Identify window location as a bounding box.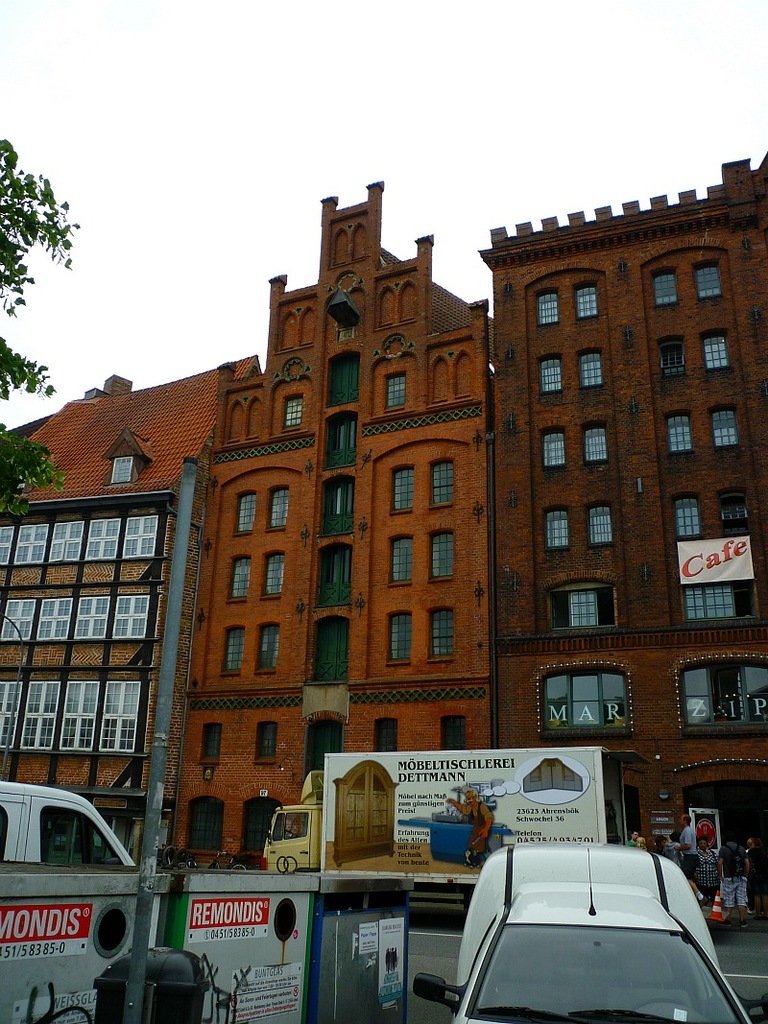
666 409 689 455.
